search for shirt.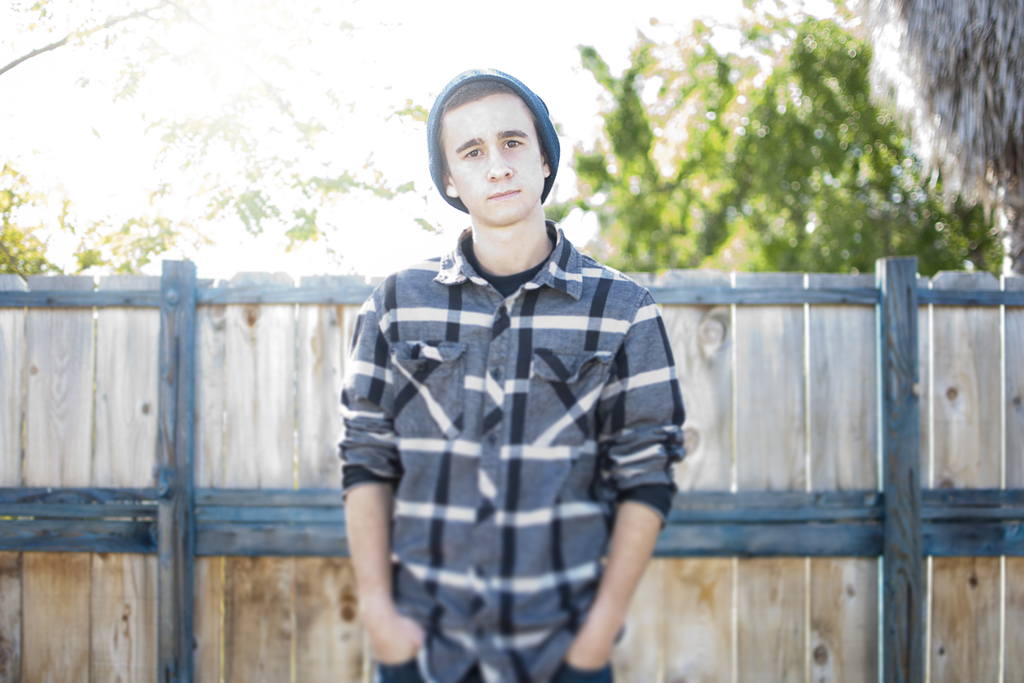
Found at [left=329, top=175, right=687, bottom=632].
